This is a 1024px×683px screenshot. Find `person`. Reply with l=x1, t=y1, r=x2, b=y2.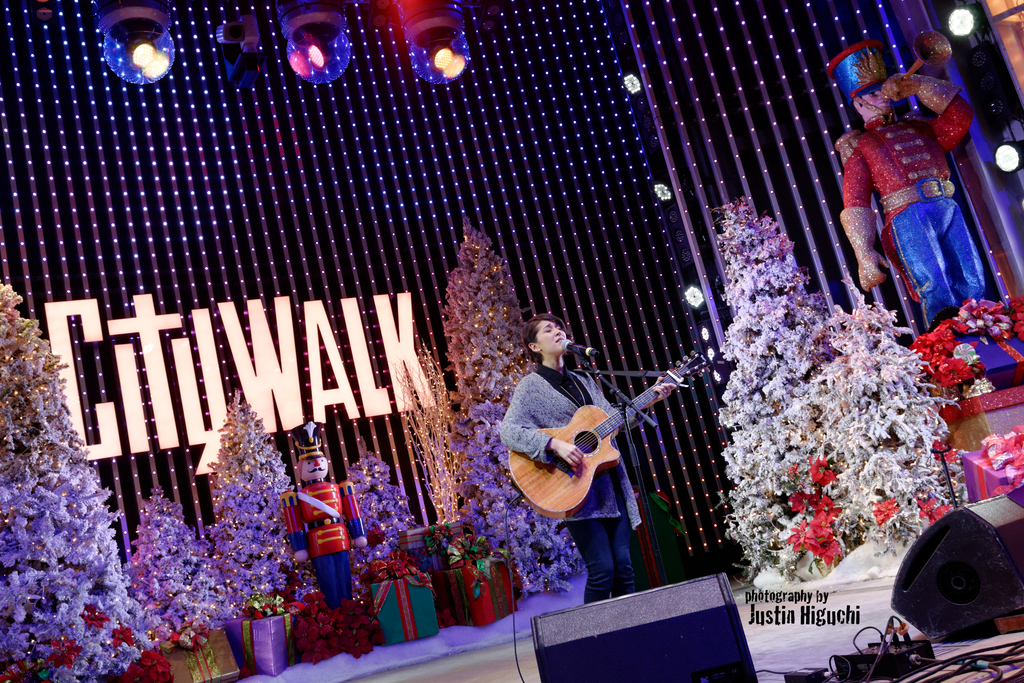
l=493, t=314, r=680, b=605.
